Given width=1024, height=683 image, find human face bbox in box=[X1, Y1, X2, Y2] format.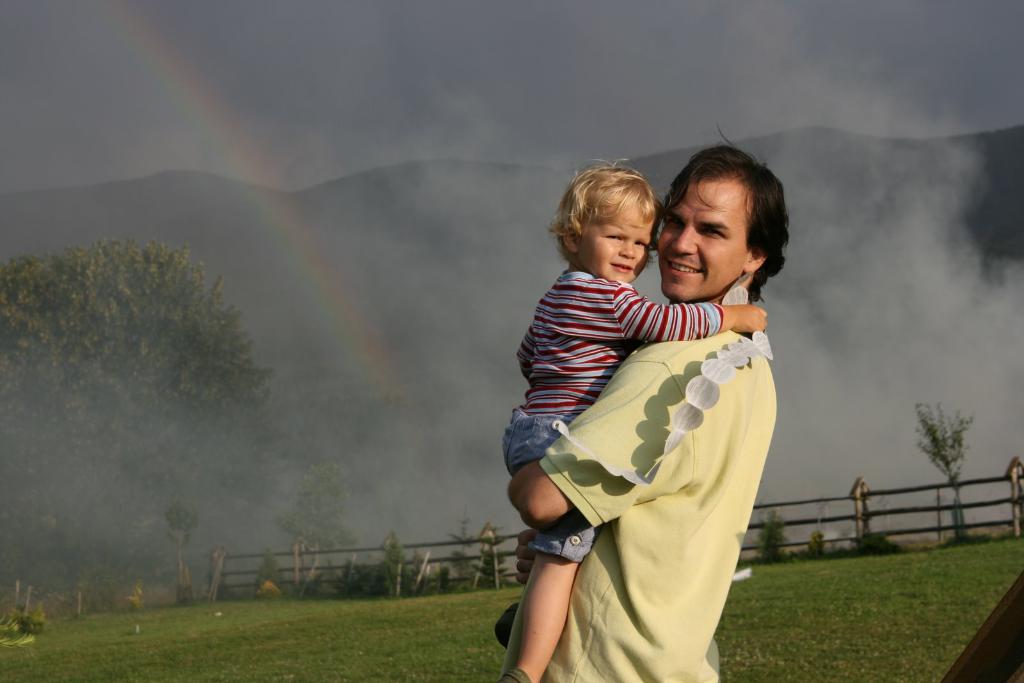
box=[659, 183, 749, 303].
